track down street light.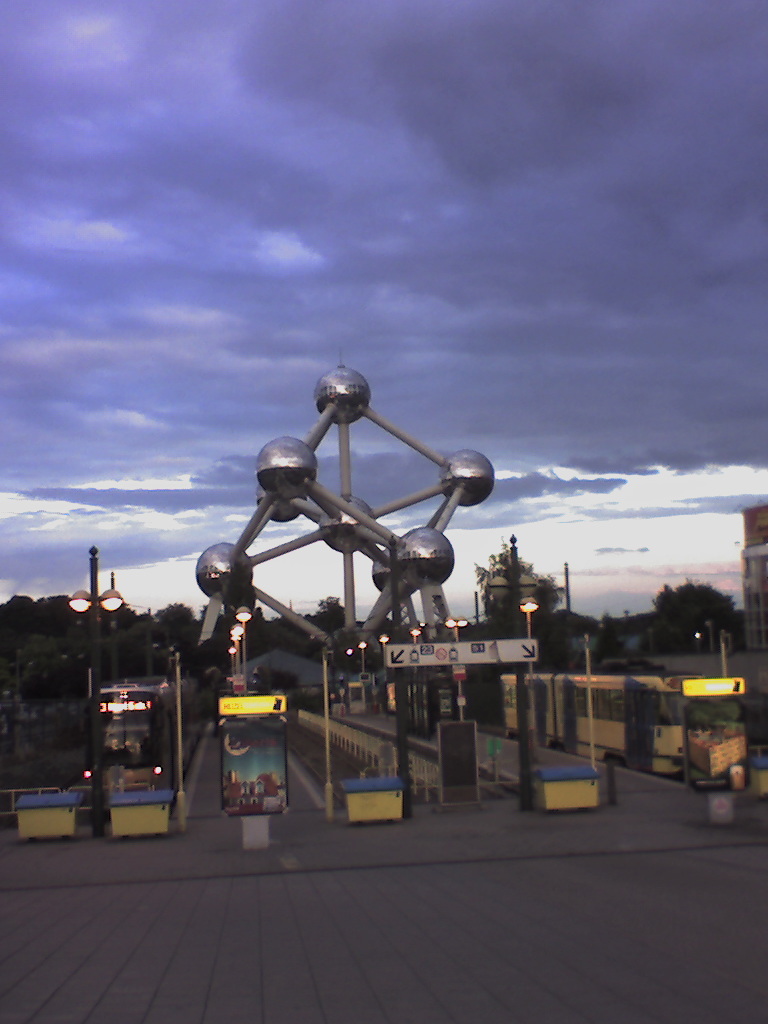
Tracked to [378, 635, 392, 676].
